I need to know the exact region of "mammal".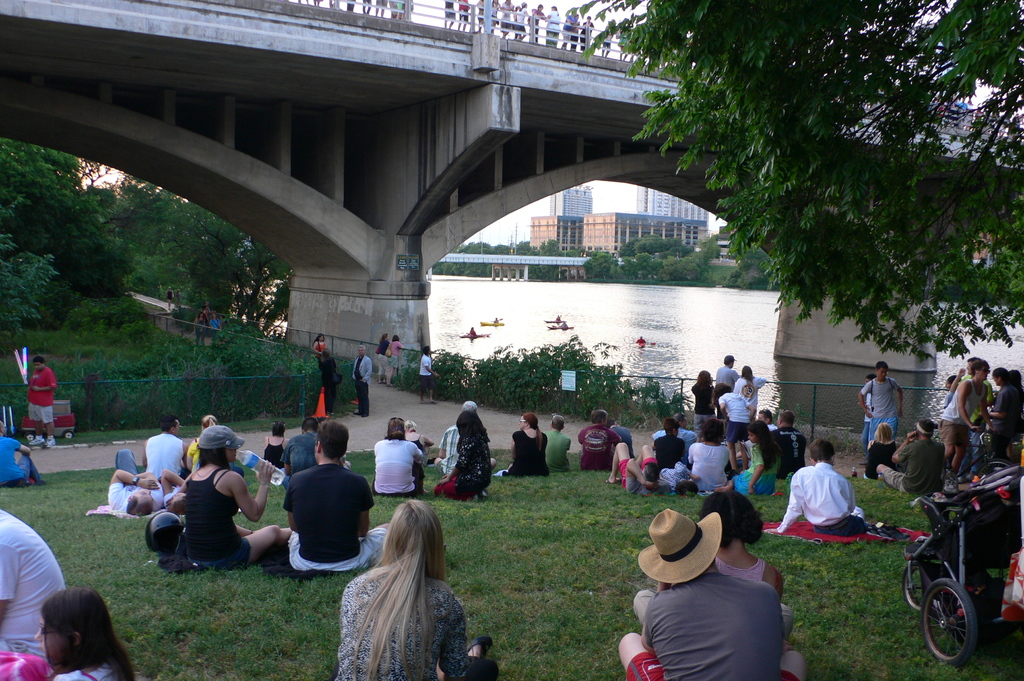
Region: Rect(311, 333, 326, 354).
